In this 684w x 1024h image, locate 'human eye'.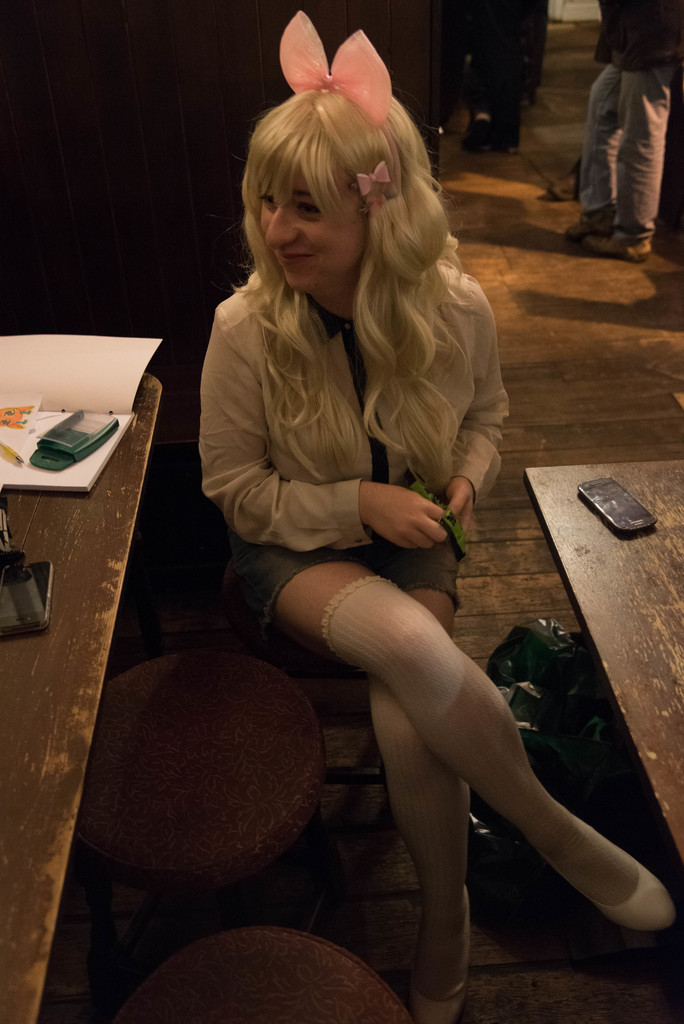
Bounding box: [x1=291, y1=199, x2=321, y2=221].
